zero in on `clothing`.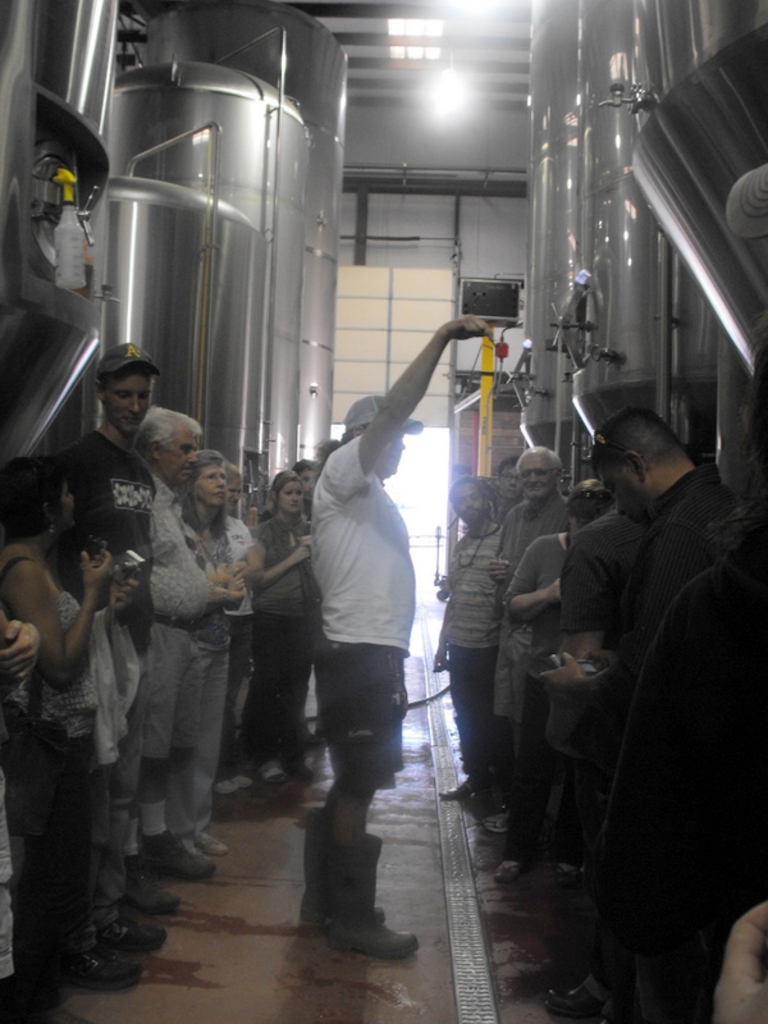
Zeroed in: bbox=[289, 330, 438, 819].
